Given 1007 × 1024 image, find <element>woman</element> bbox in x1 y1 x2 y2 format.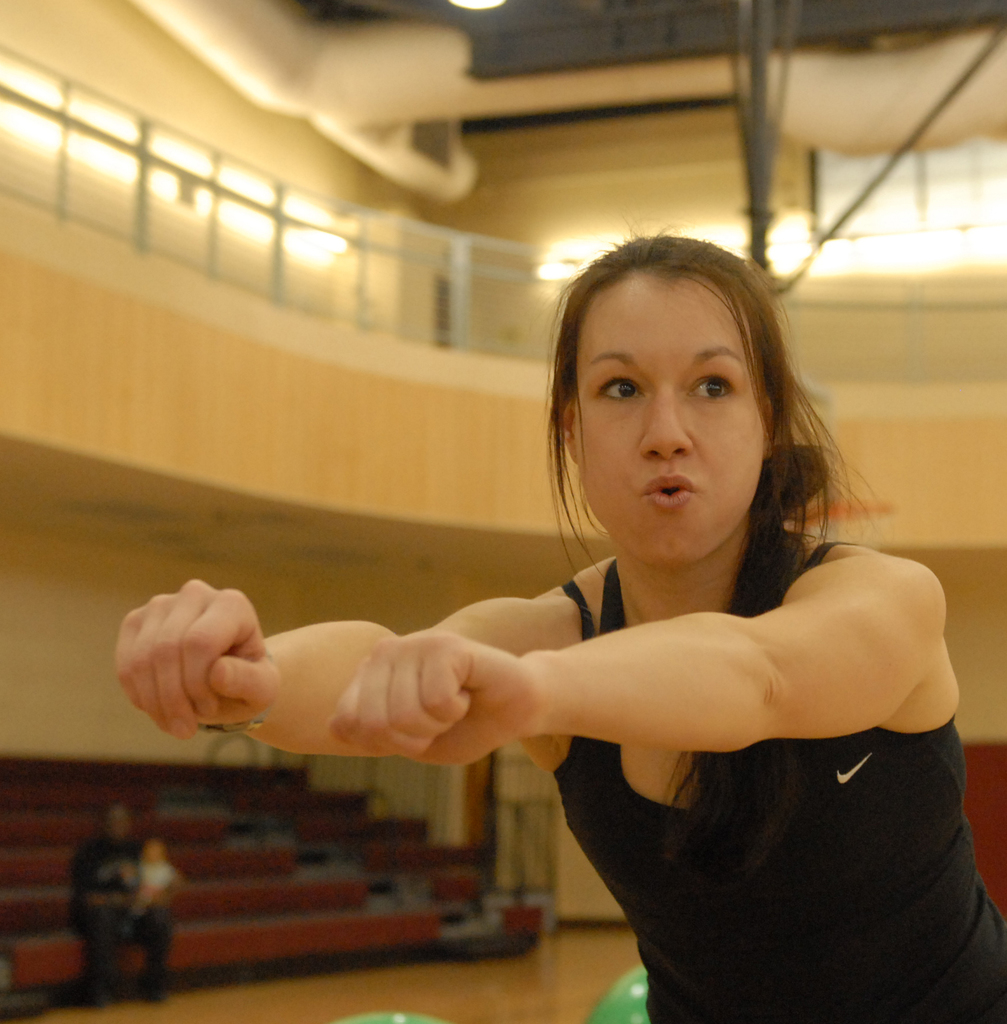
162 245 960 989.
